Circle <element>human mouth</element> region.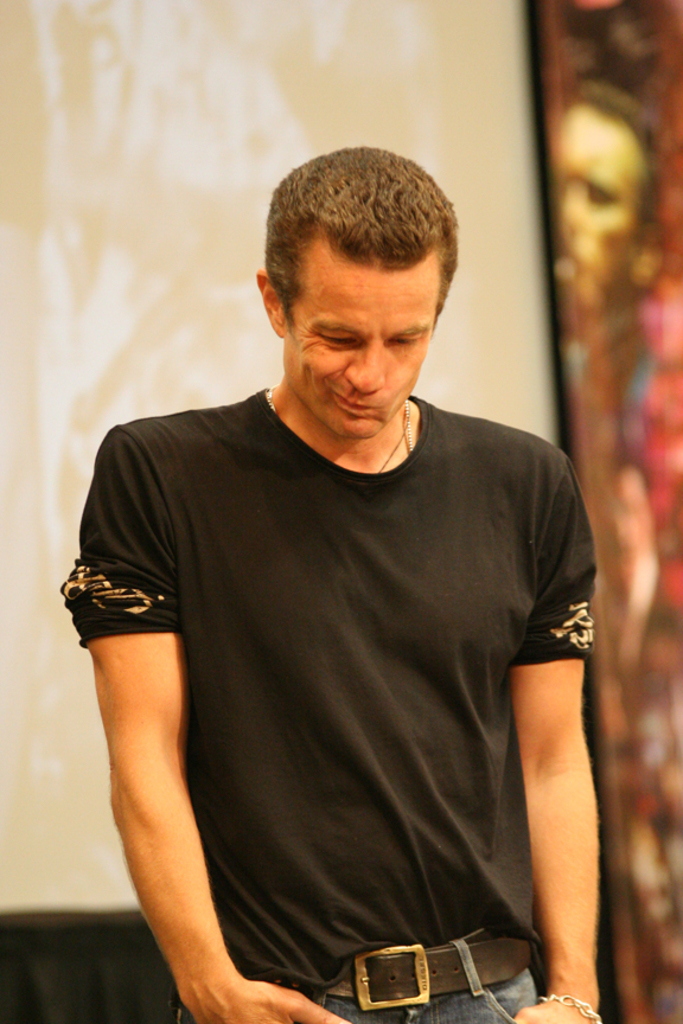
Region: box(328, 389, 383, 424).
